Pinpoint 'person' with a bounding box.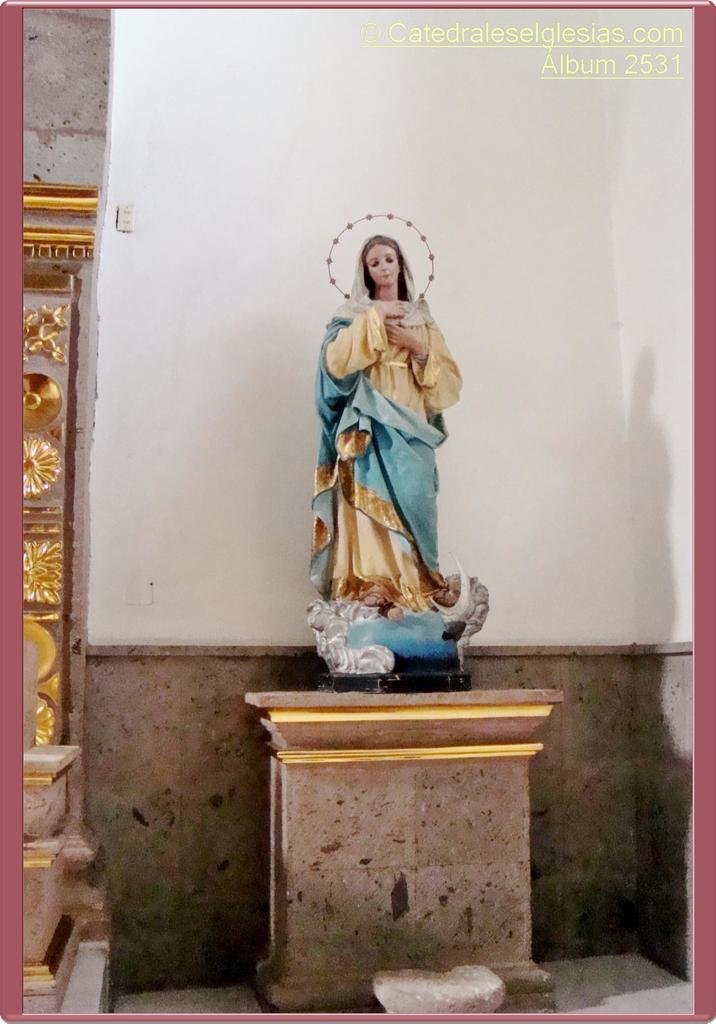
select_region(309, 195, 459, 629).
